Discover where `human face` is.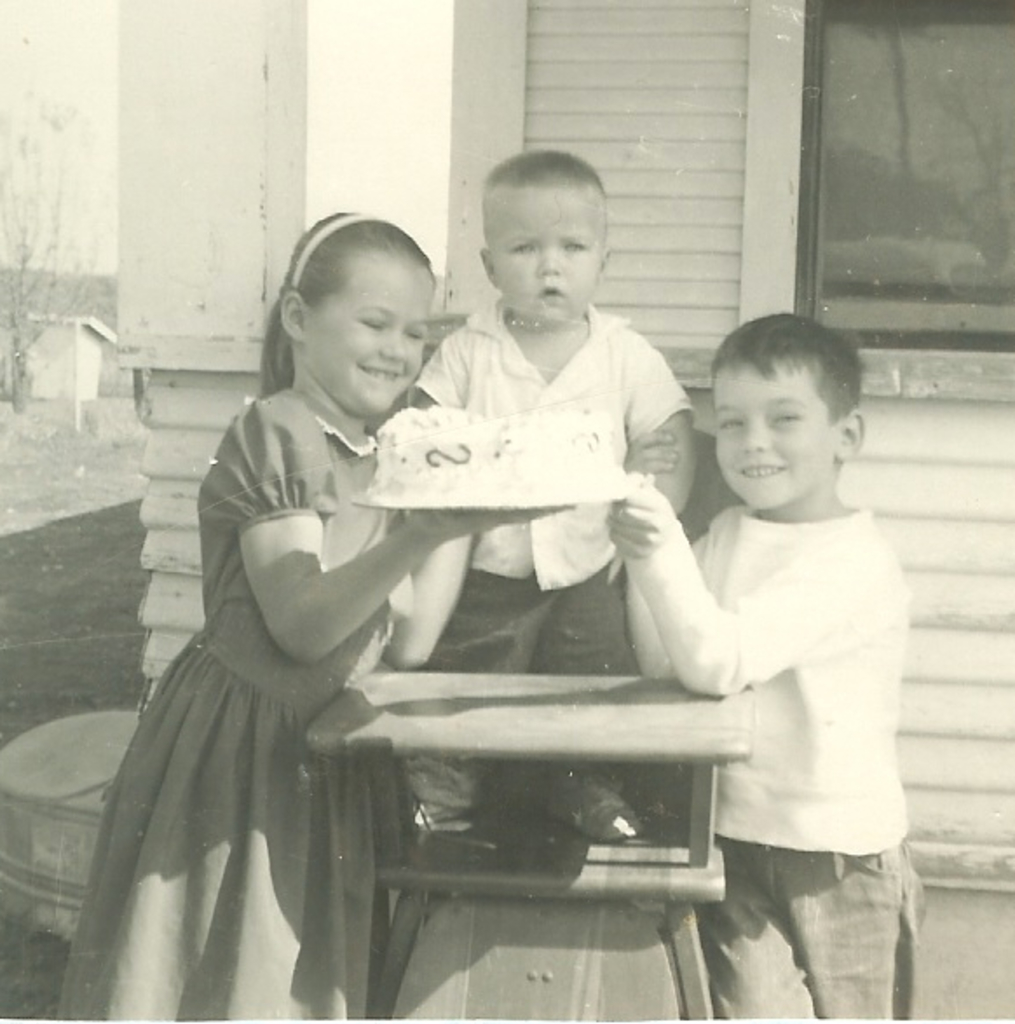
Discovered at {"left": 307, "top": 260, "right": 441, "bottom": 408}.
